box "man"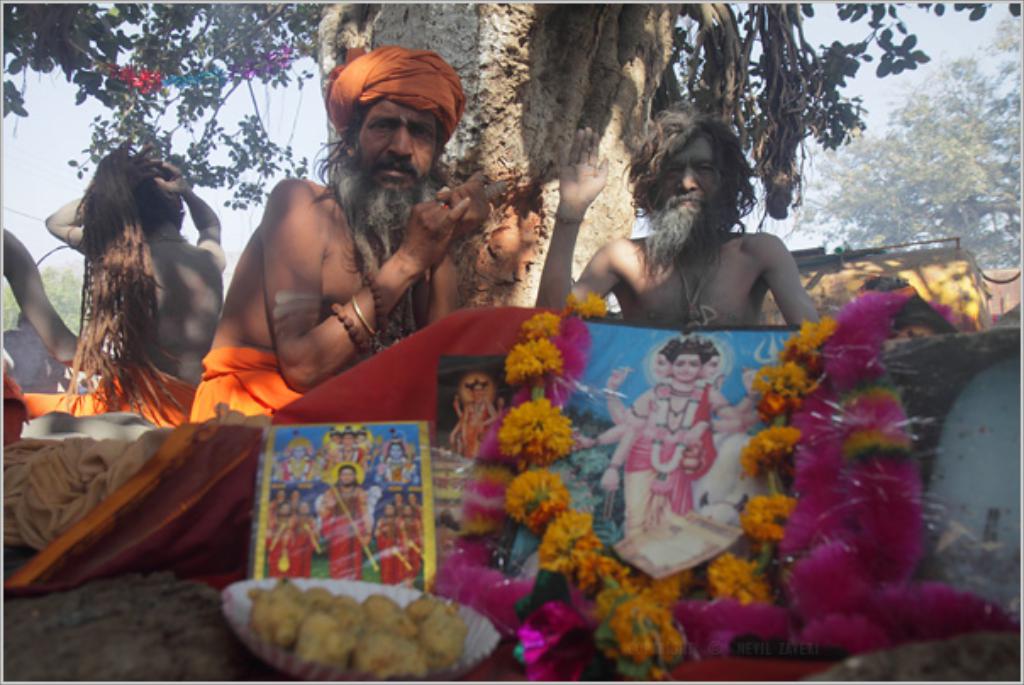
left=315, top=476, right=370, bottom=588
